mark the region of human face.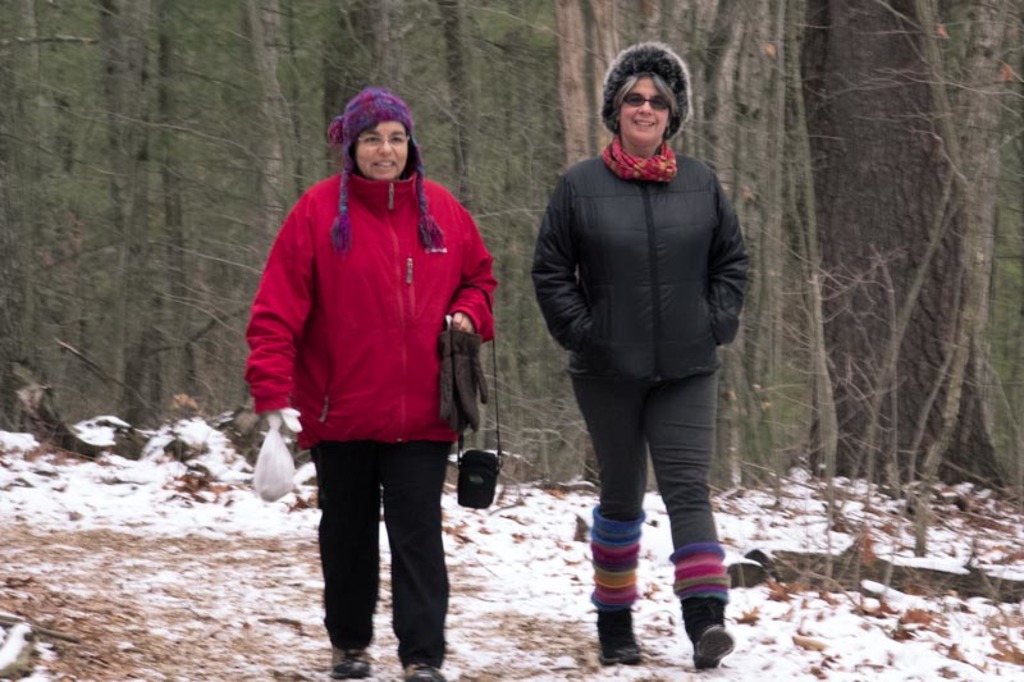
Region: crop(618, 74, 673, 145).
